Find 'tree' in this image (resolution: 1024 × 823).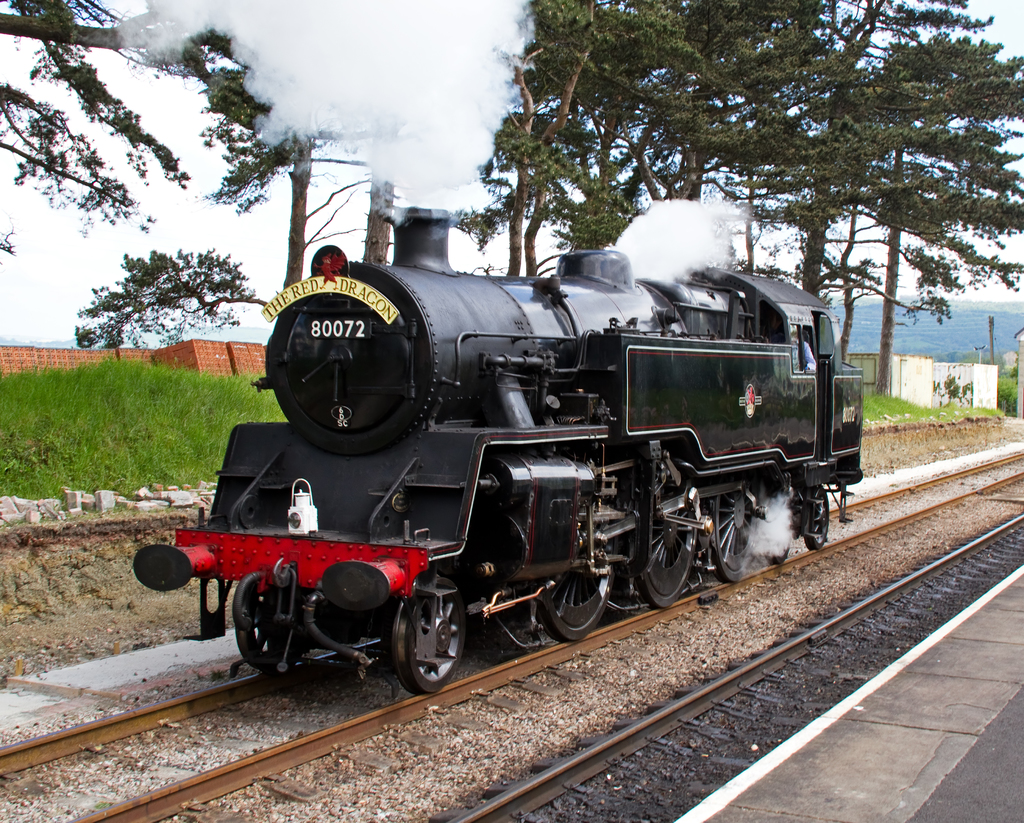
region(314, 0, 618, 269).
